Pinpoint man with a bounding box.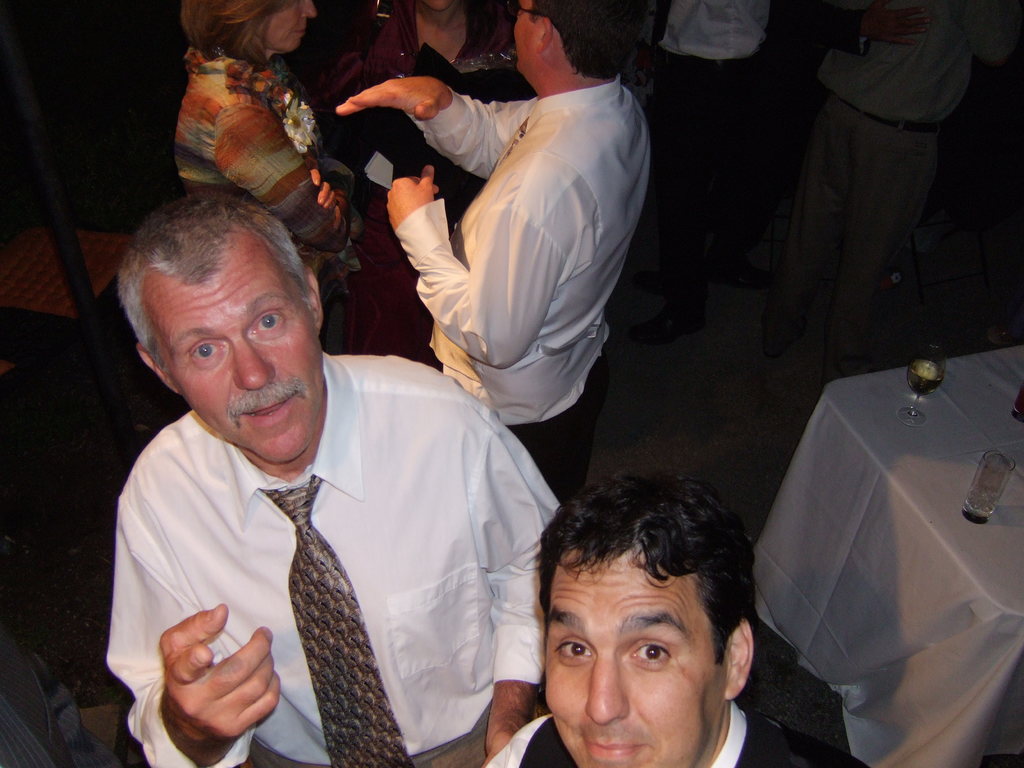
(337,0,650,605).
